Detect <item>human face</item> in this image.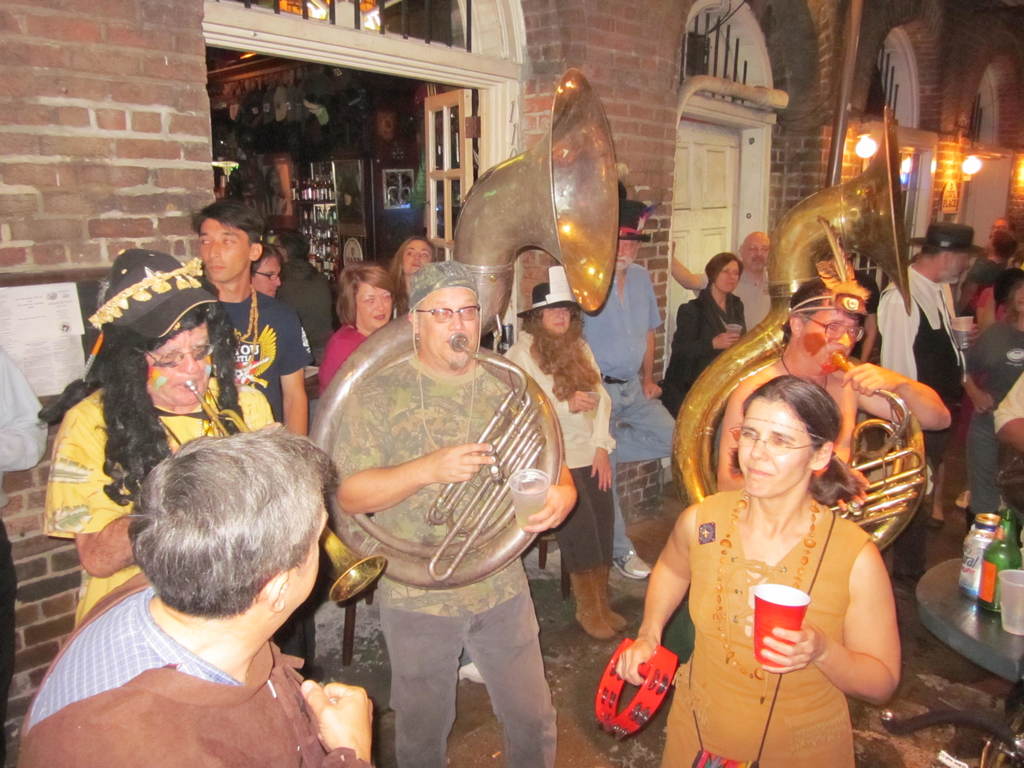
Detection: 718/262/742/289.
